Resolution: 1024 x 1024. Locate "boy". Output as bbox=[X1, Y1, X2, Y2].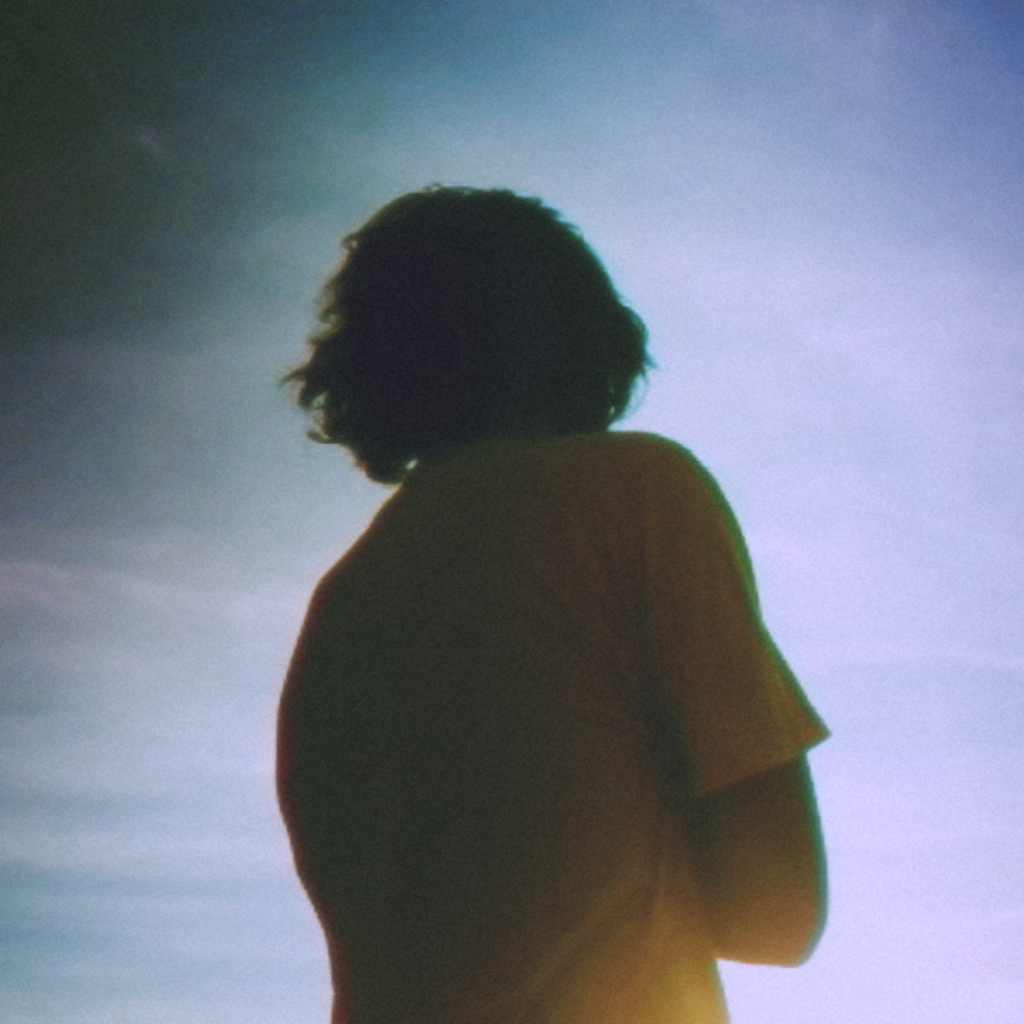
bbox=[273, 183, 835, 1022].
